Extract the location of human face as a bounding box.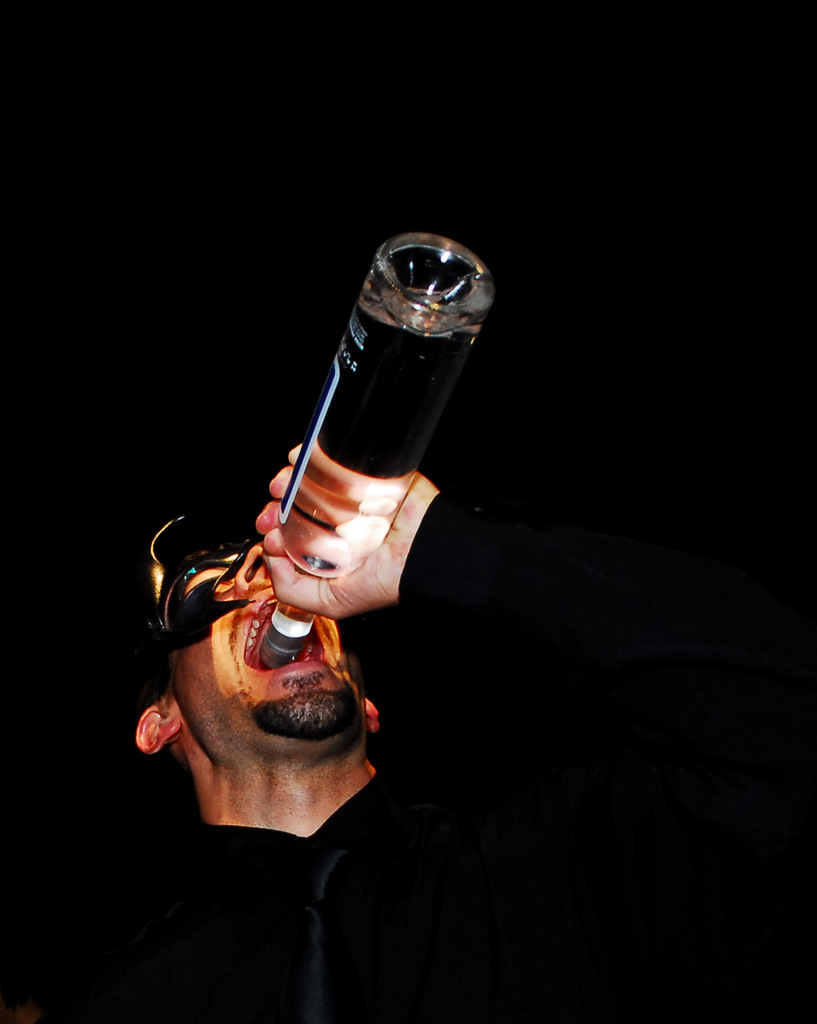
163 555 369 765.
